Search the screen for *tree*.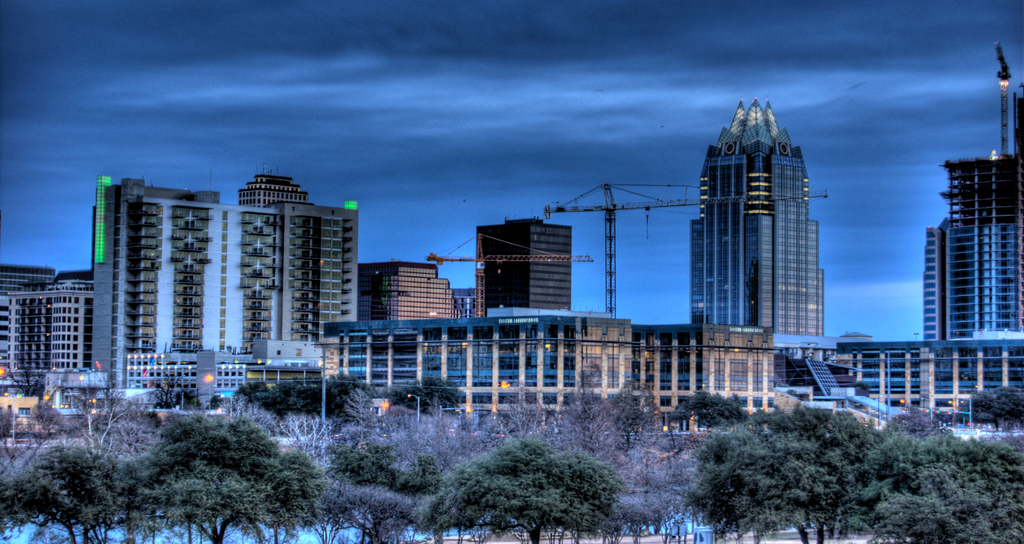
Found at (x1=119, y1=406, x2=328, y2=543).
